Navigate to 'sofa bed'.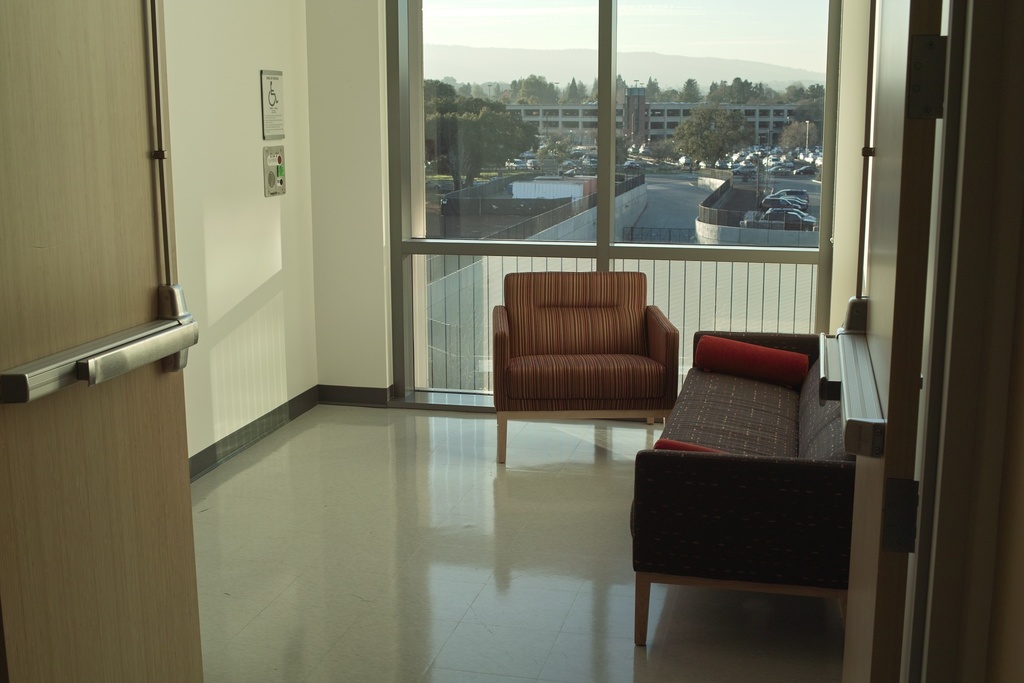
Navigation target: pyautogui.locateOnScreen(628, 328, 856, 650).
